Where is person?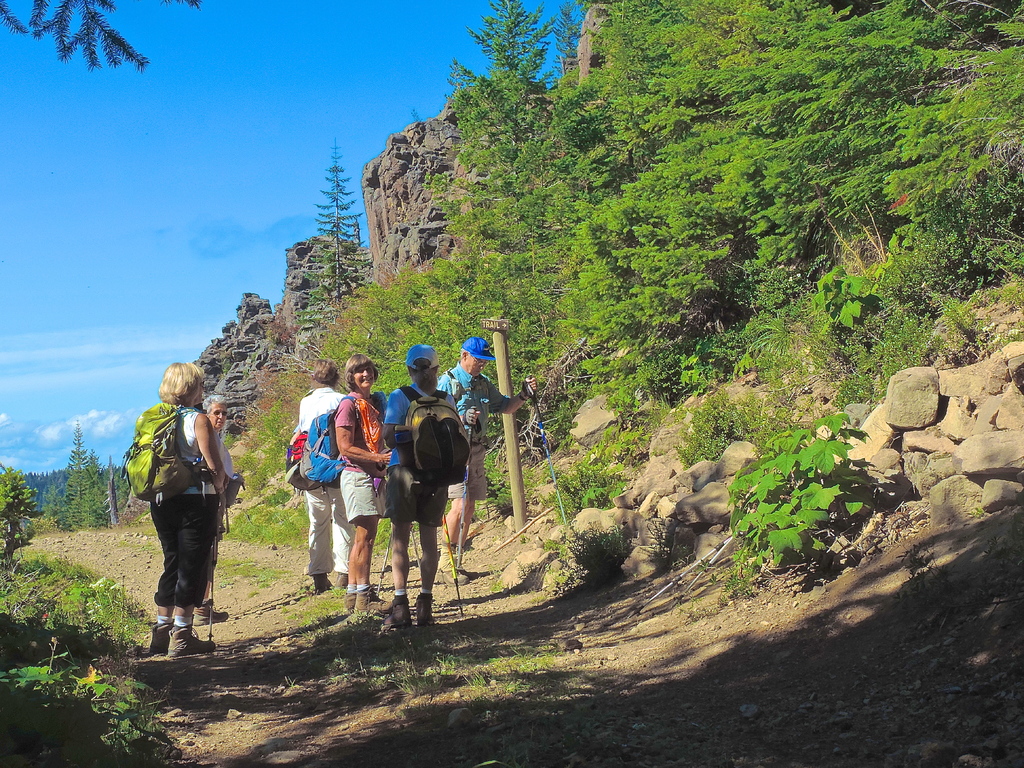
x1=381 y1=346 x2=451 y2=627.
